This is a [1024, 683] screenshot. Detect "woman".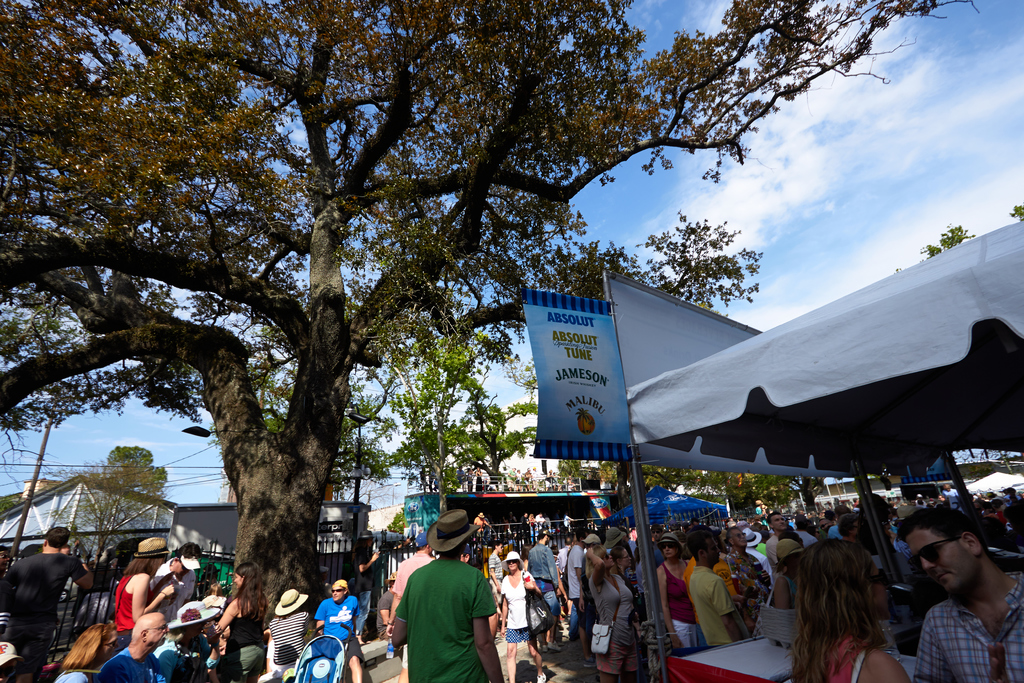
582/543/637/682.
